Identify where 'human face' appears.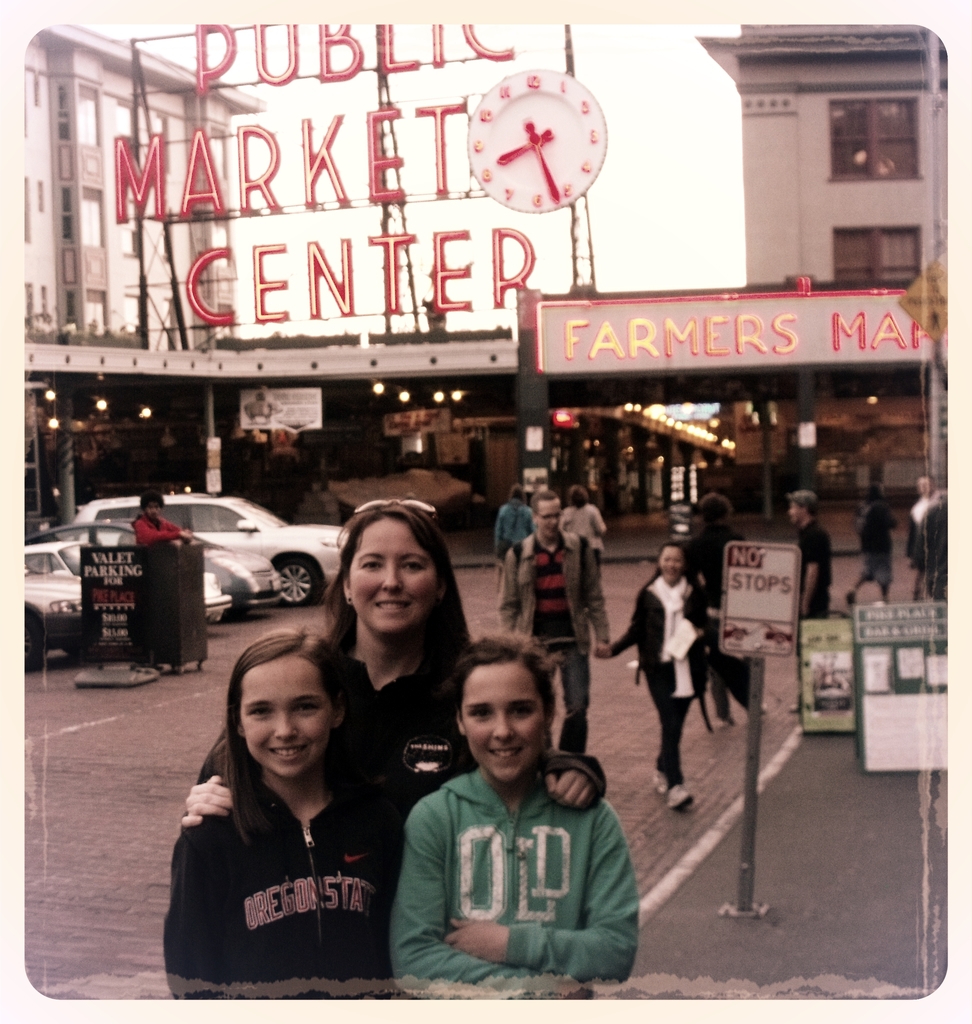
Appears at [466, 658, 545, 784].
